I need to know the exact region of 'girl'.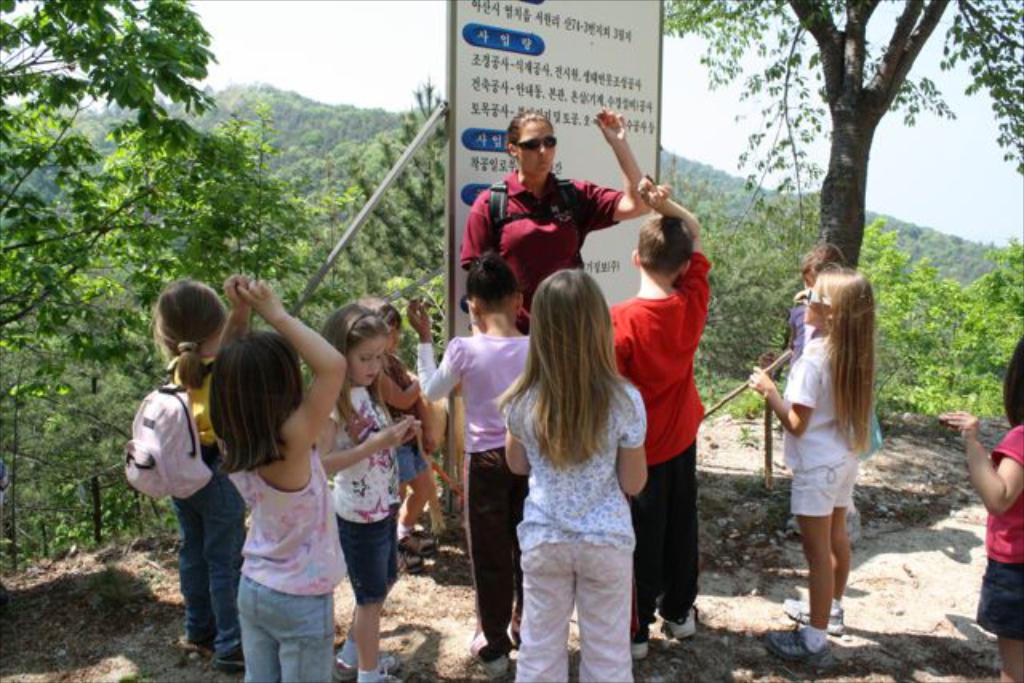
Region: BBox(749, 264, 870, 669).
